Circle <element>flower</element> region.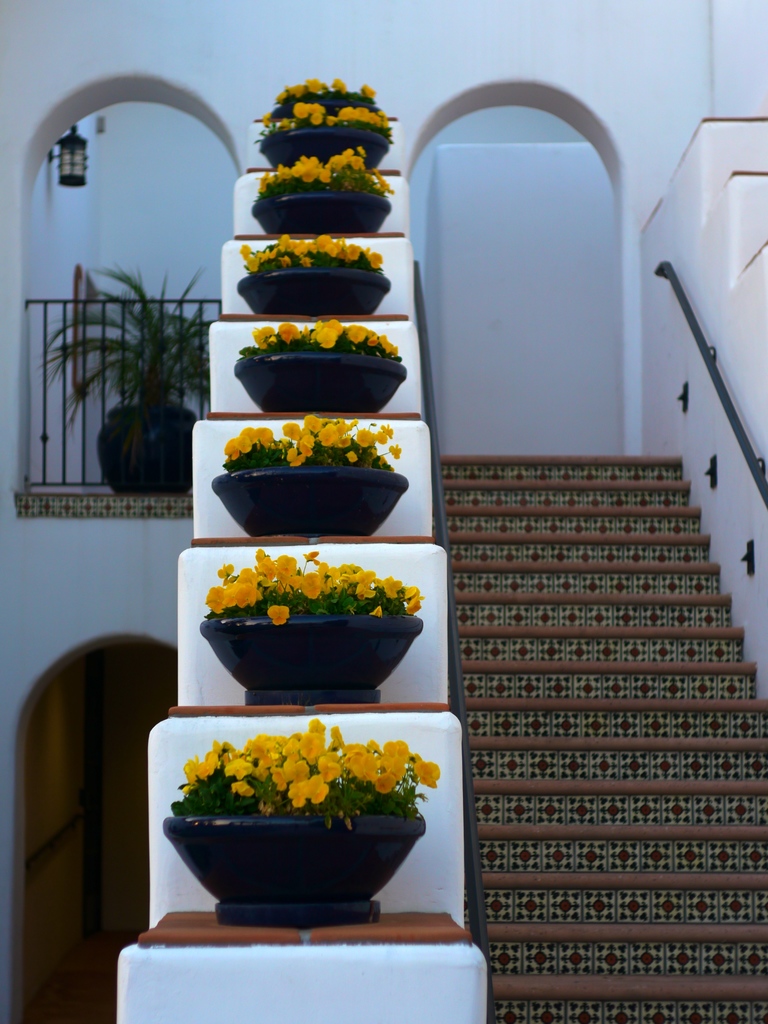
Region: Rect(259, 77, 394, 127).
